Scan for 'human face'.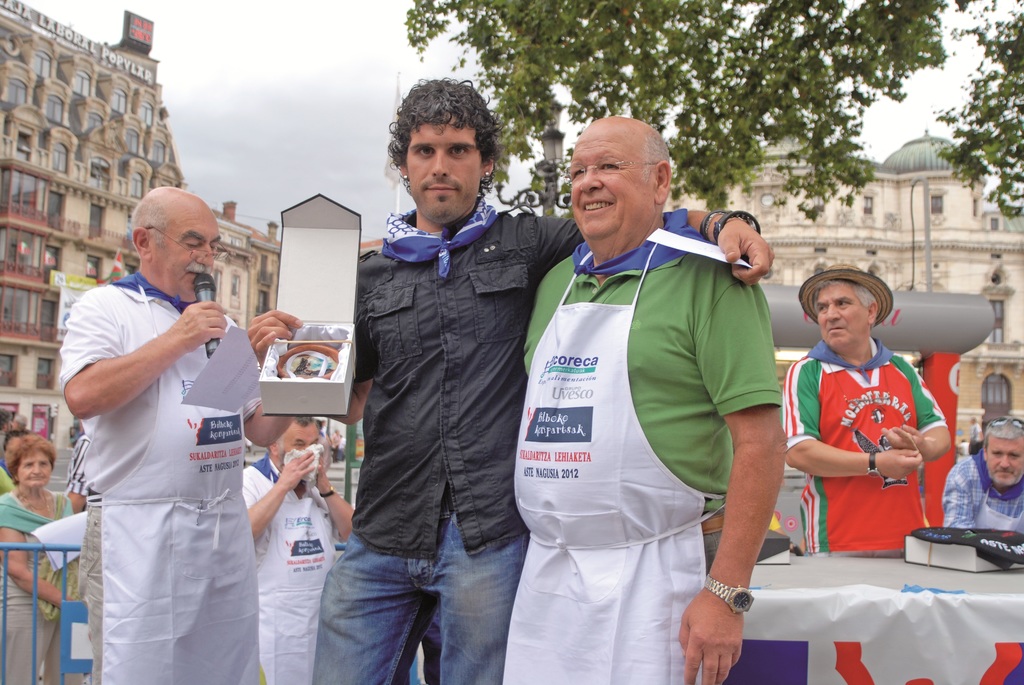
Scan result: BBox(150, 209, 221, 302).
